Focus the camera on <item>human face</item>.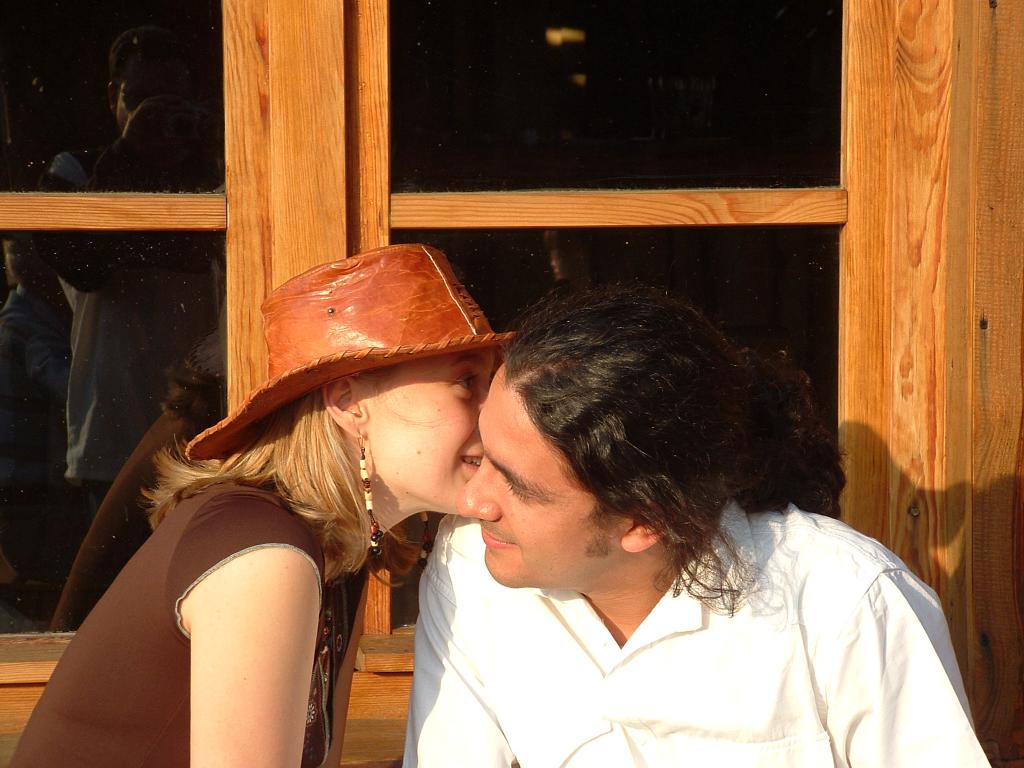
Focus region: BBox(453, 367, 610, 596).
